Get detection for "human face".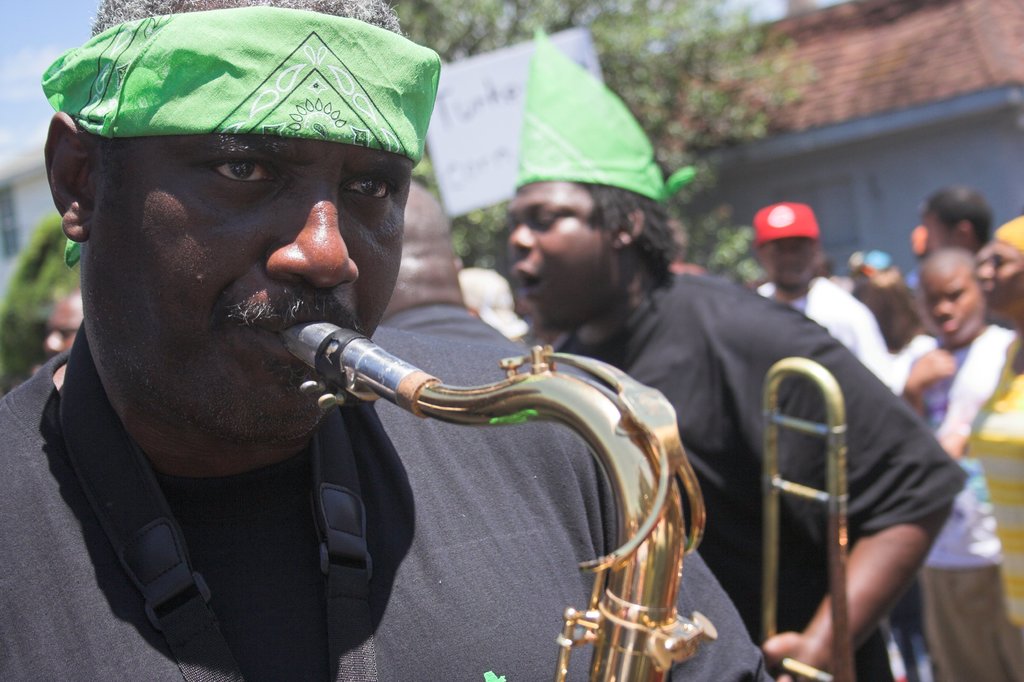
Detection: locate(966, 225, 1023, 306).
